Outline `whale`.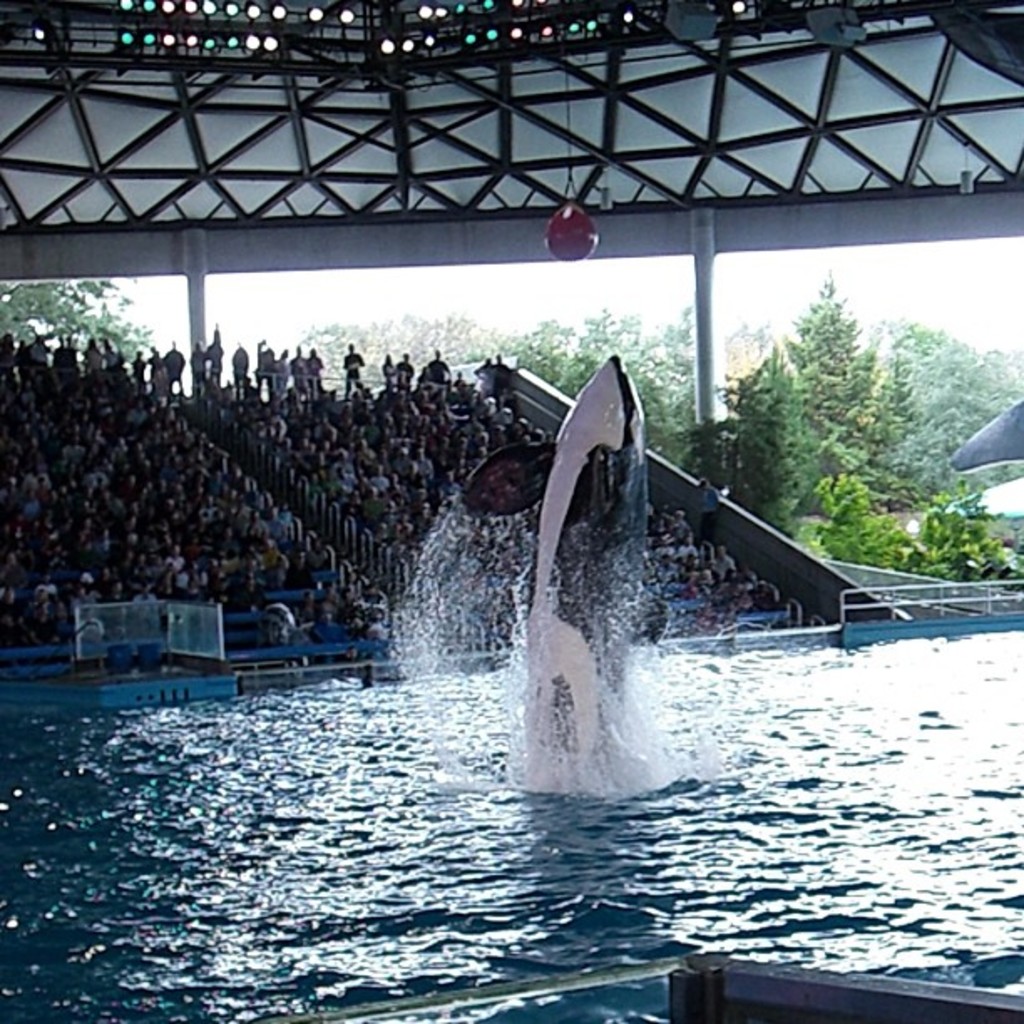
Outline: [x1=470, y1=353, x2=666, y2=780].
